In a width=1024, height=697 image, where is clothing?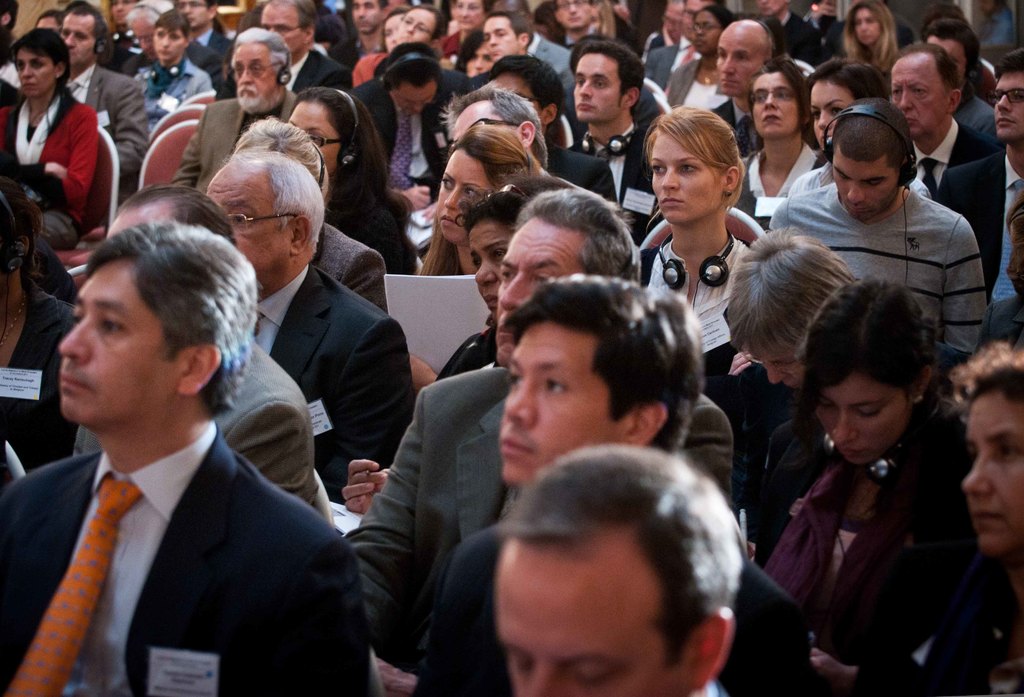
left=278, top=45, right=355, bottom=96.
